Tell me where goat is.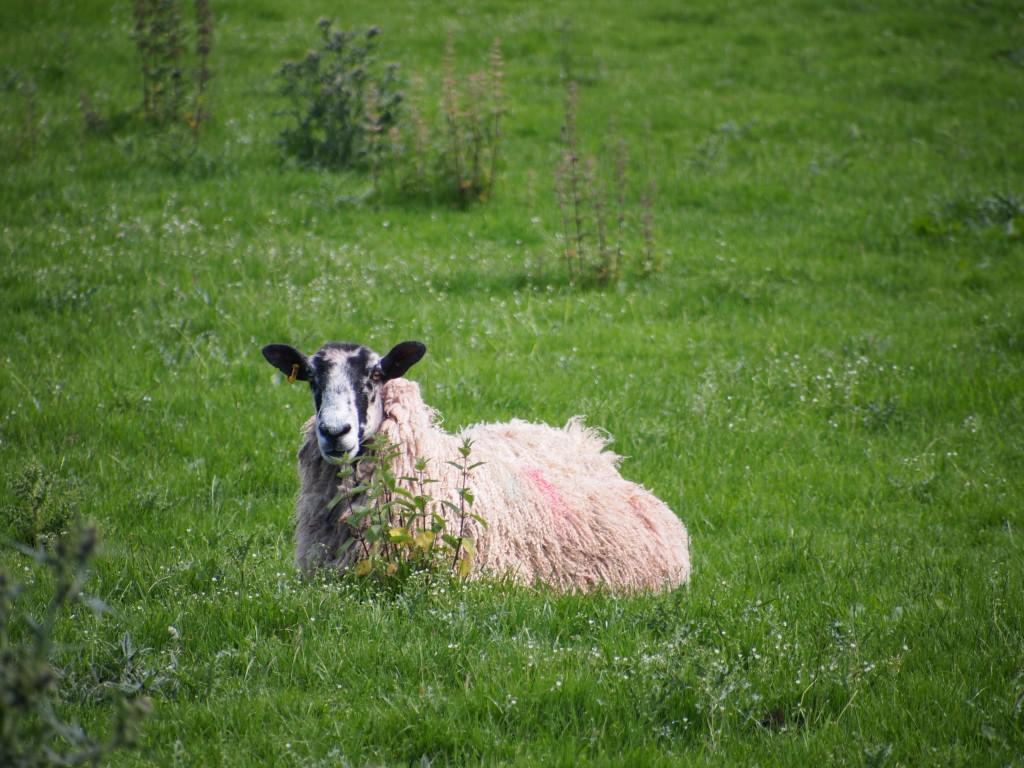
goat is at (left=254, top=330, right=694, bottom=633).
